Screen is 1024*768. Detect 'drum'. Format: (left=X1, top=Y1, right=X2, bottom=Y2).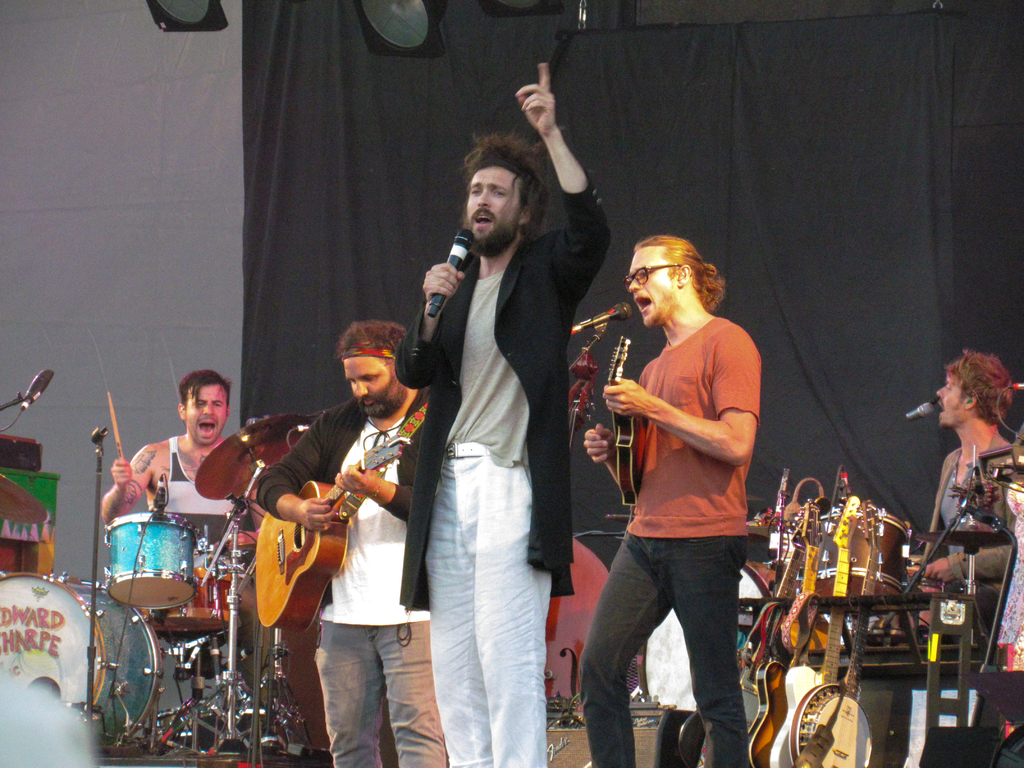
(left=105, top=510, right=193, bottom=608).
